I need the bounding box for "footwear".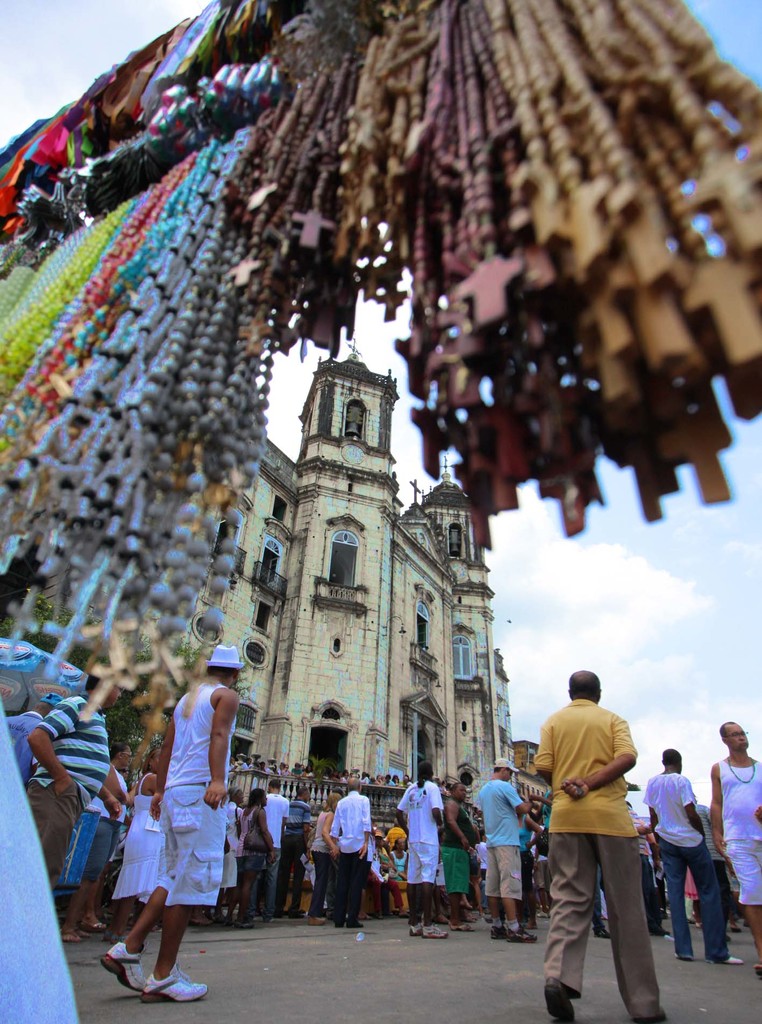
Here it is: (345, 921, 369, 934).
